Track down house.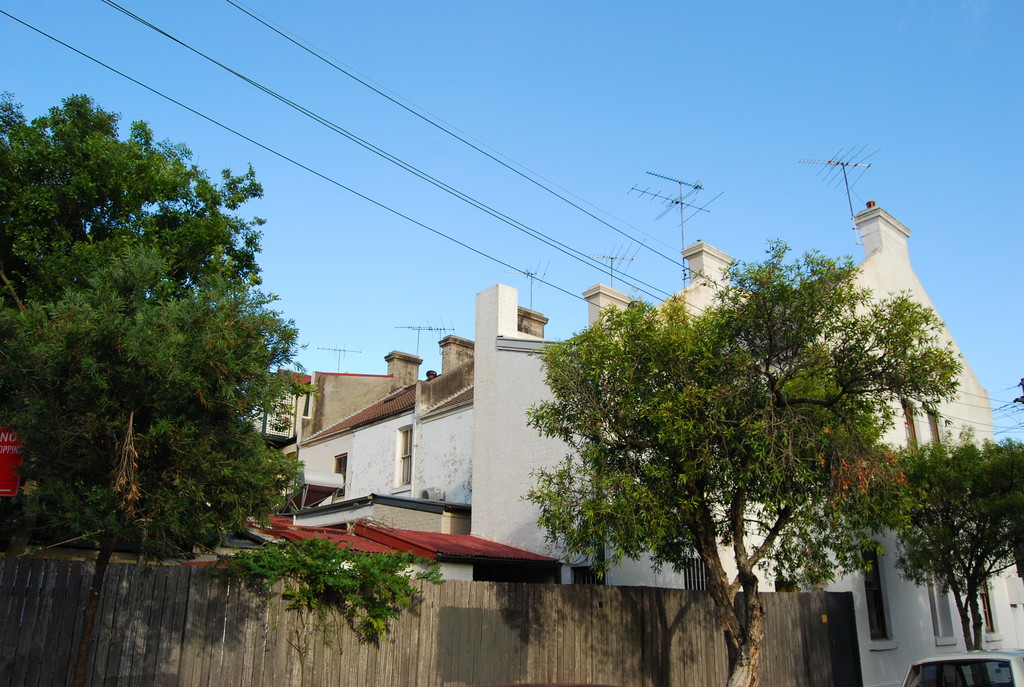
Tracked to pyautogui.locateOnScreen(195, 516, 587, 572).
